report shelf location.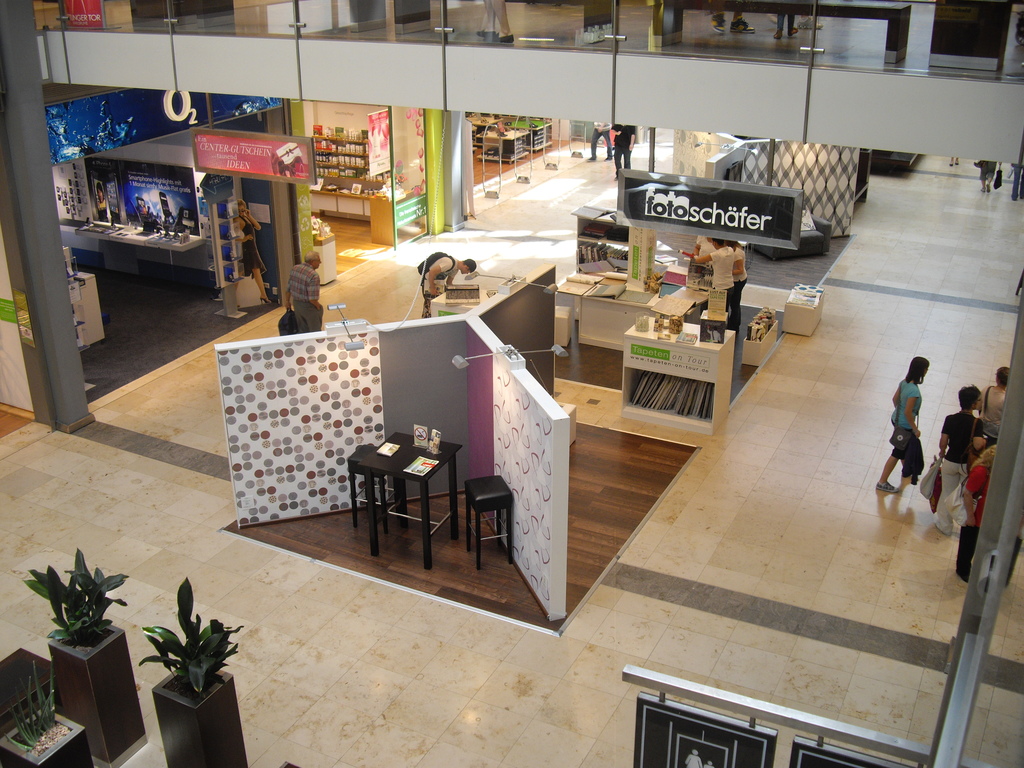
Report: <box>305,133,392,202</box>.
